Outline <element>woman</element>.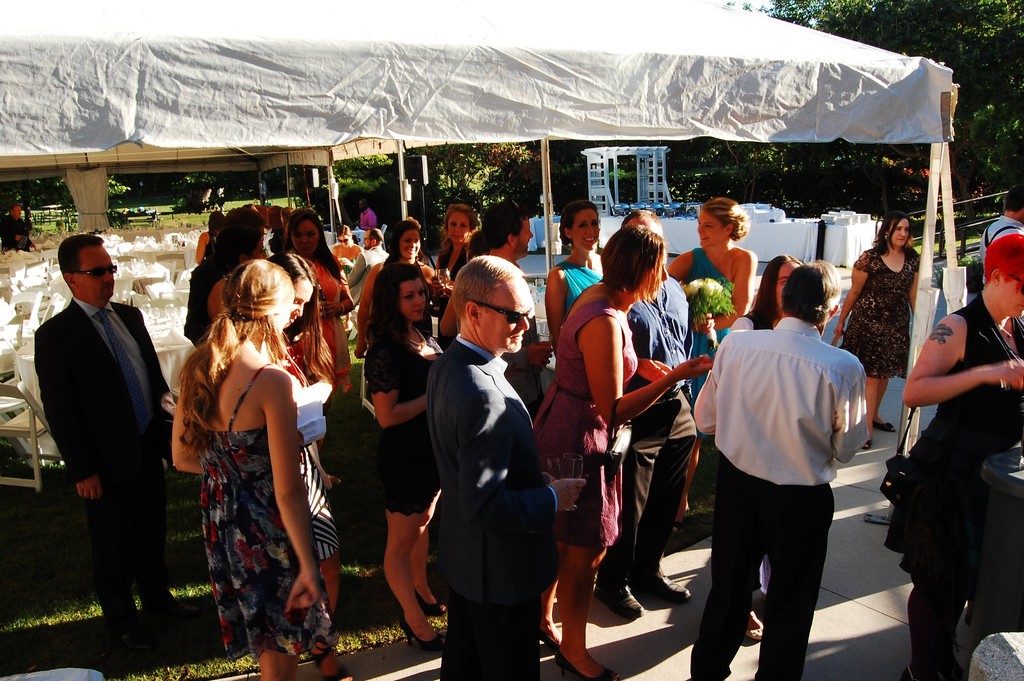
Outline: box=[348, 219, 445, 345].
